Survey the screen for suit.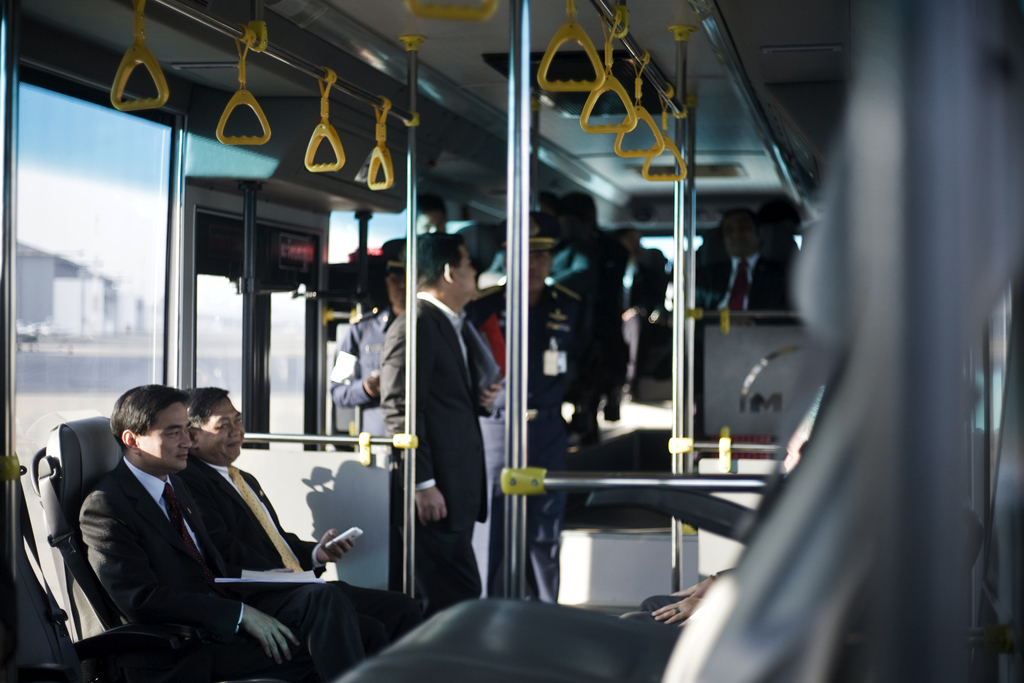
Survey found: BBox(331, 308, 407, 438).
